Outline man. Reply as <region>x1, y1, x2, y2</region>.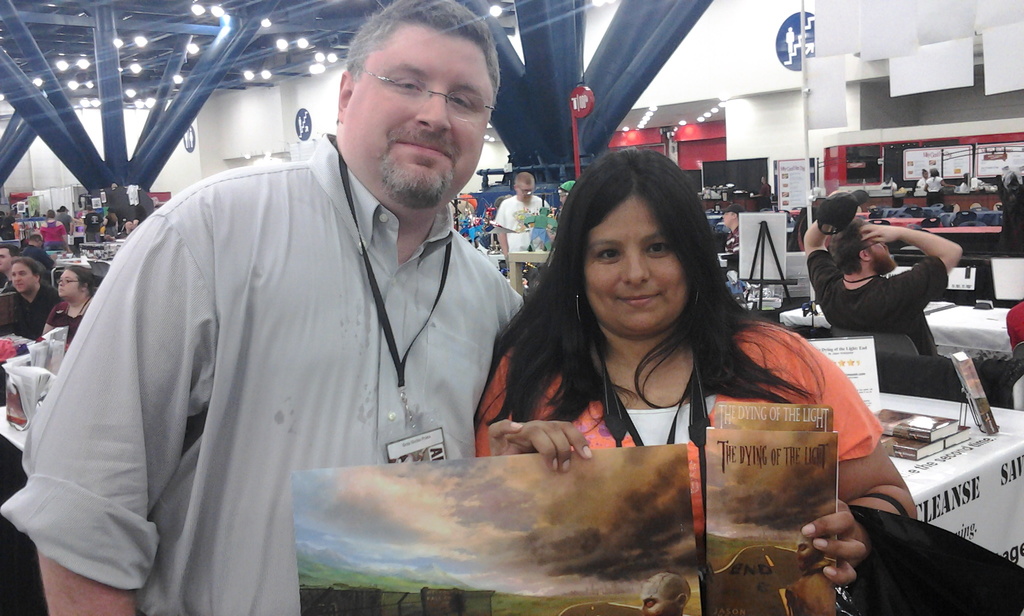
<region>912, 164, 934, 200</region>.
